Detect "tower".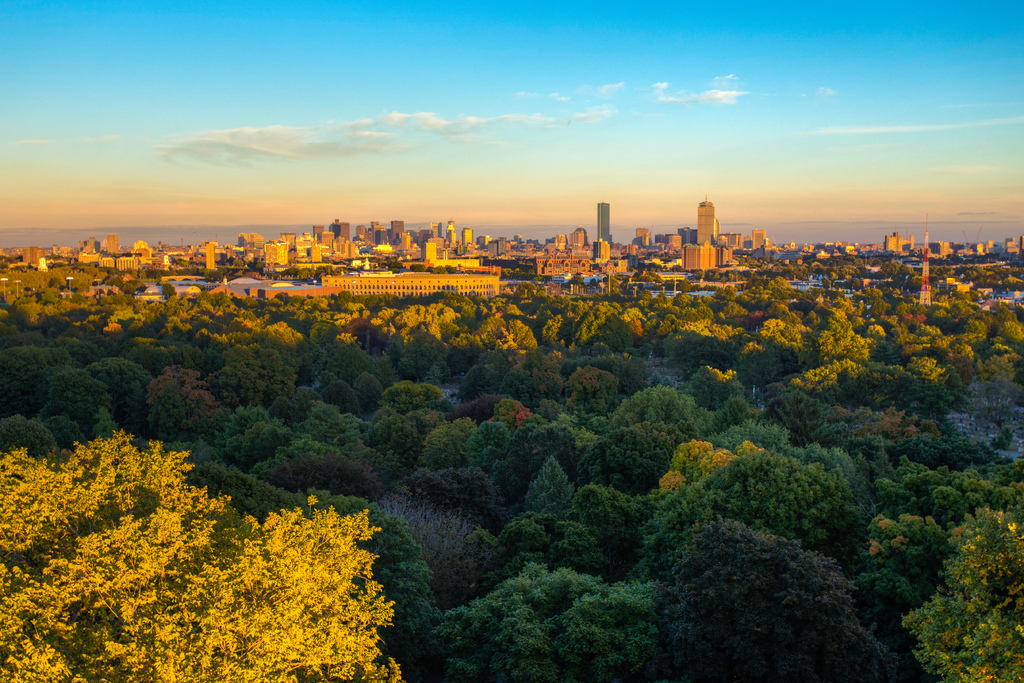
Detected at (428,220,440,237).
